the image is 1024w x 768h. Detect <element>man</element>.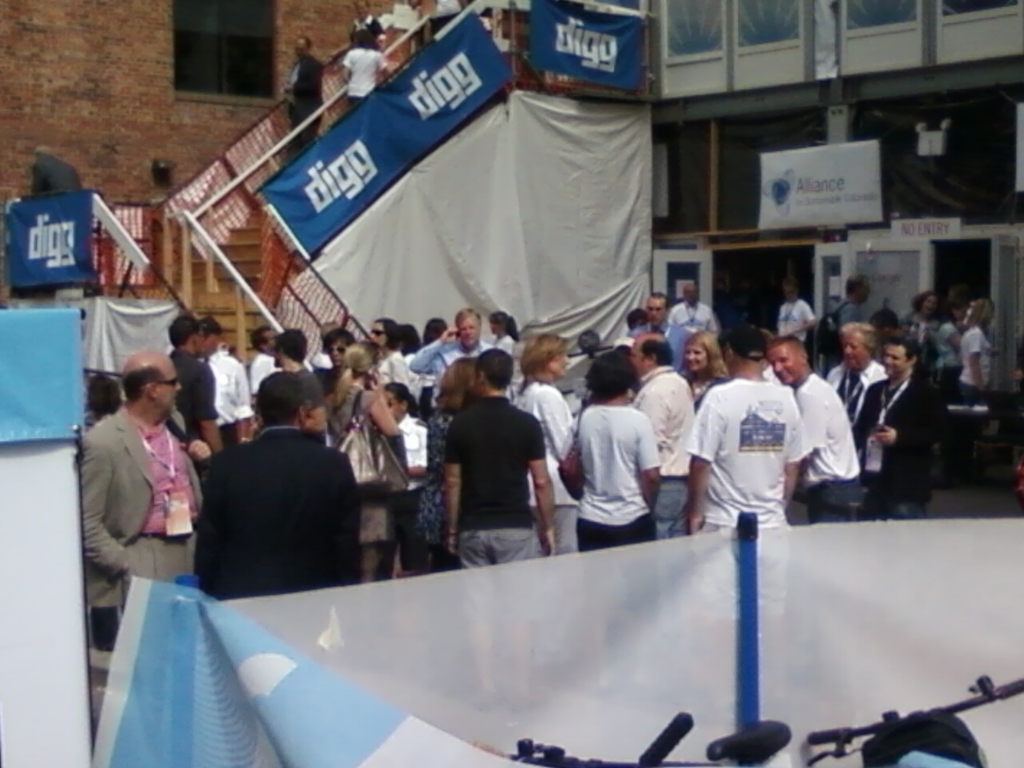
Detection: [left=825, top=318, right=885, bottom=493].
